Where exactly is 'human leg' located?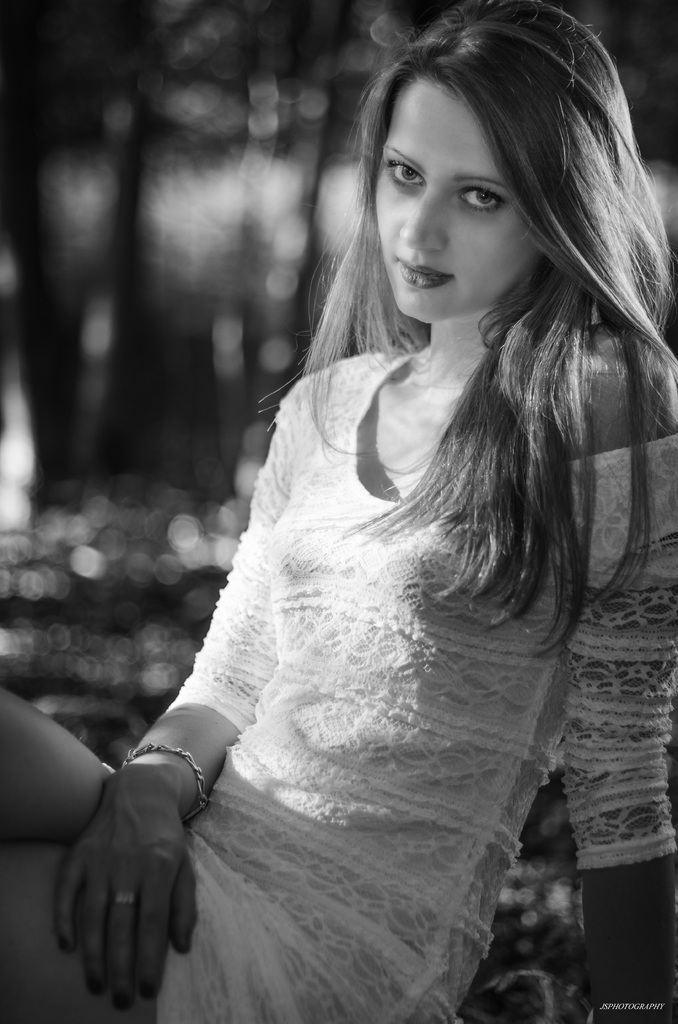
Its bounding box is {"left": 1, "top": 683, "right": 111, "bottom": 845}.
